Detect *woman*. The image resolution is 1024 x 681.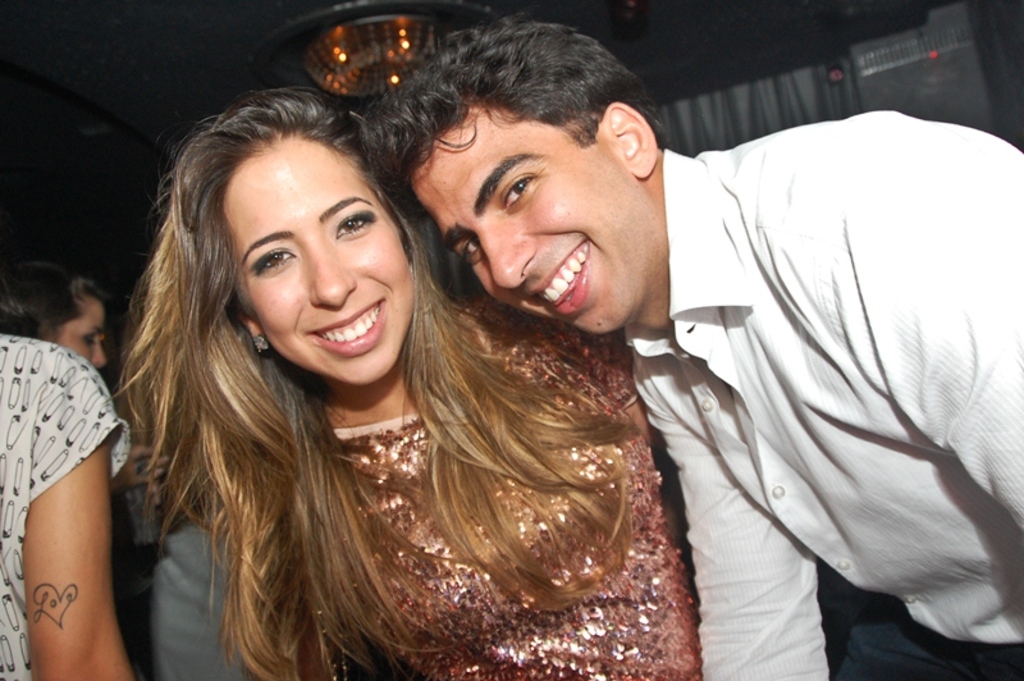
<bbox>0, 253, 105, 379</bbox>.
